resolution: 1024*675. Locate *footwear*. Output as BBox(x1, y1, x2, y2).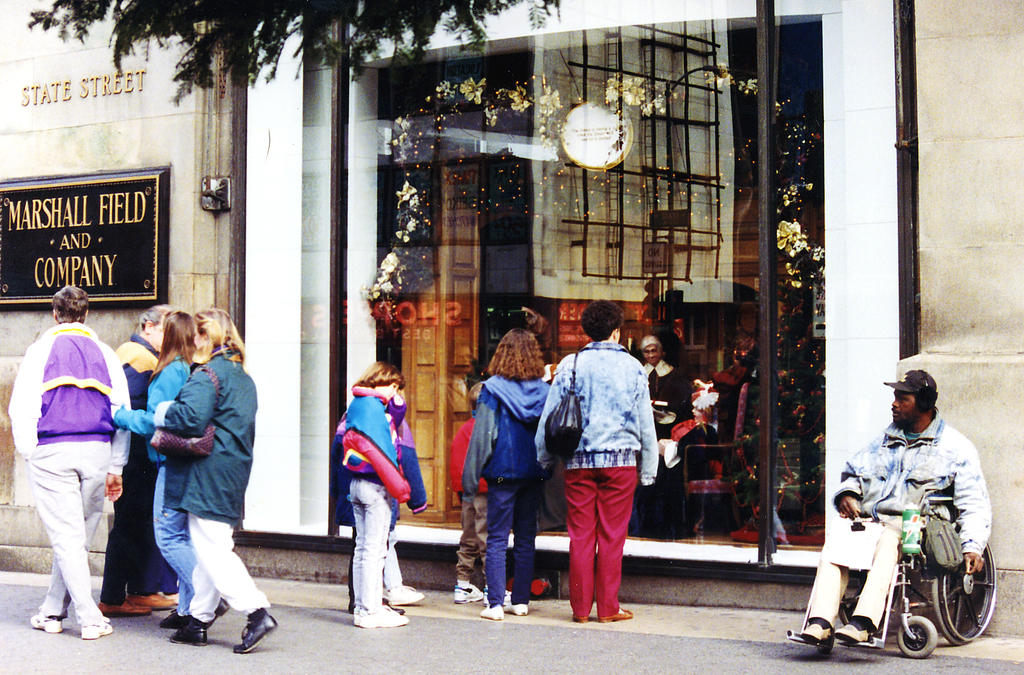
BBox(785, 617, 837, 652).
